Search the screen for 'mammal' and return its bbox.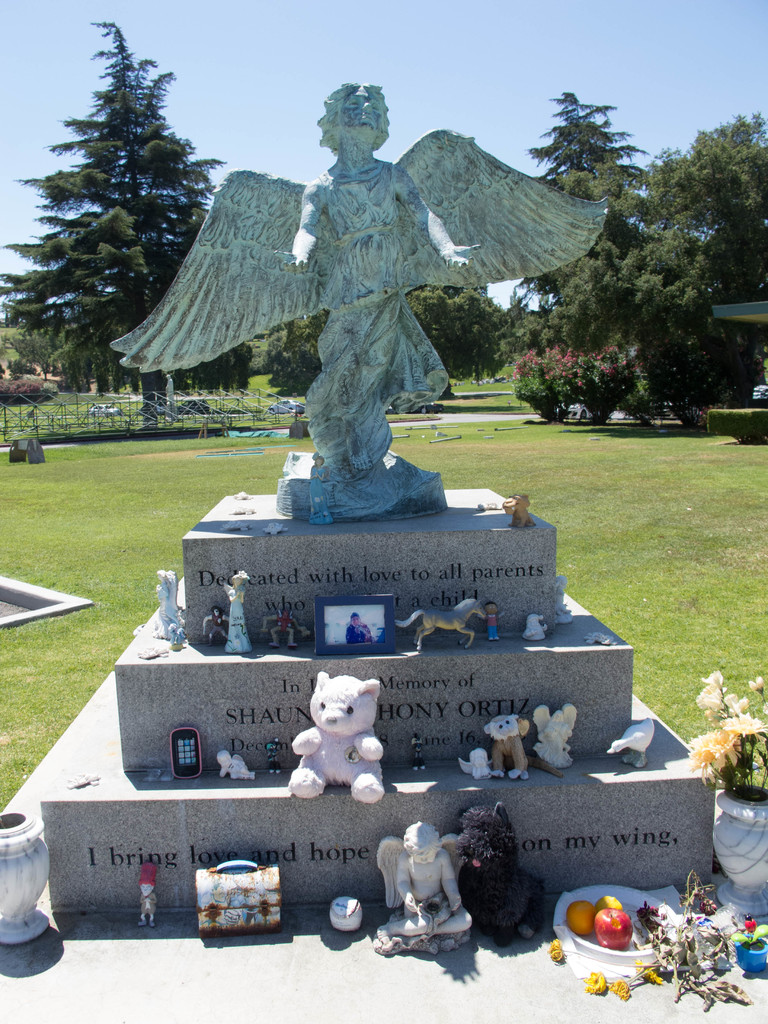
Found: [308,452,333,525].
